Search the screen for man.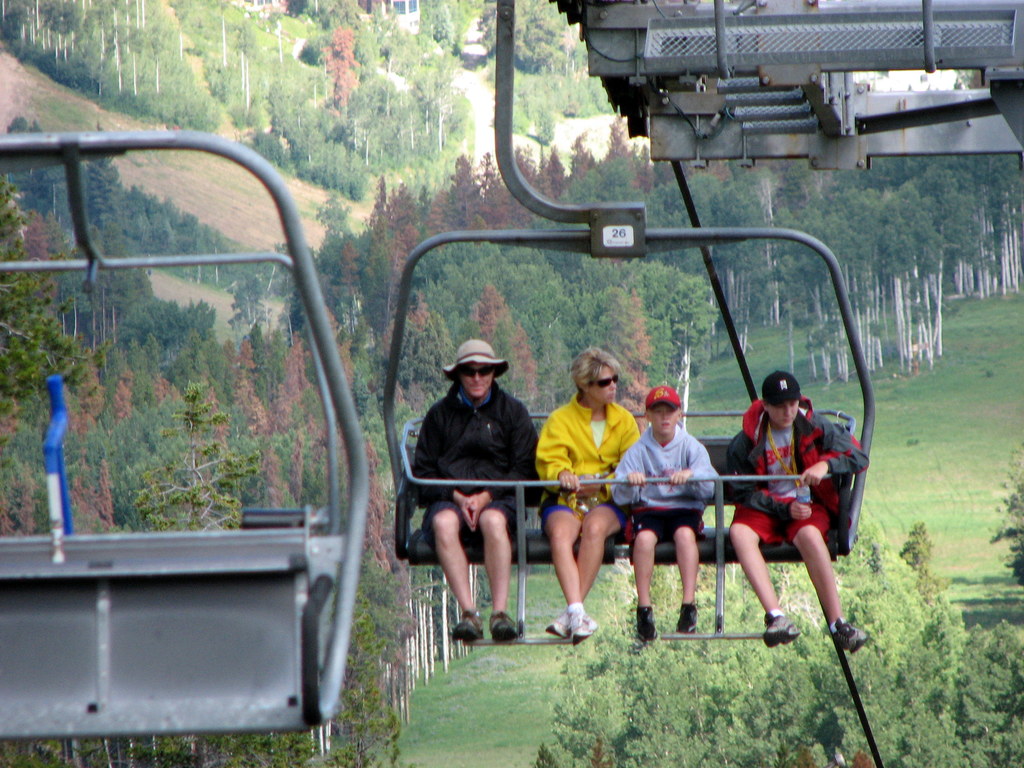
Found at box(404, 333, 520, 648).
